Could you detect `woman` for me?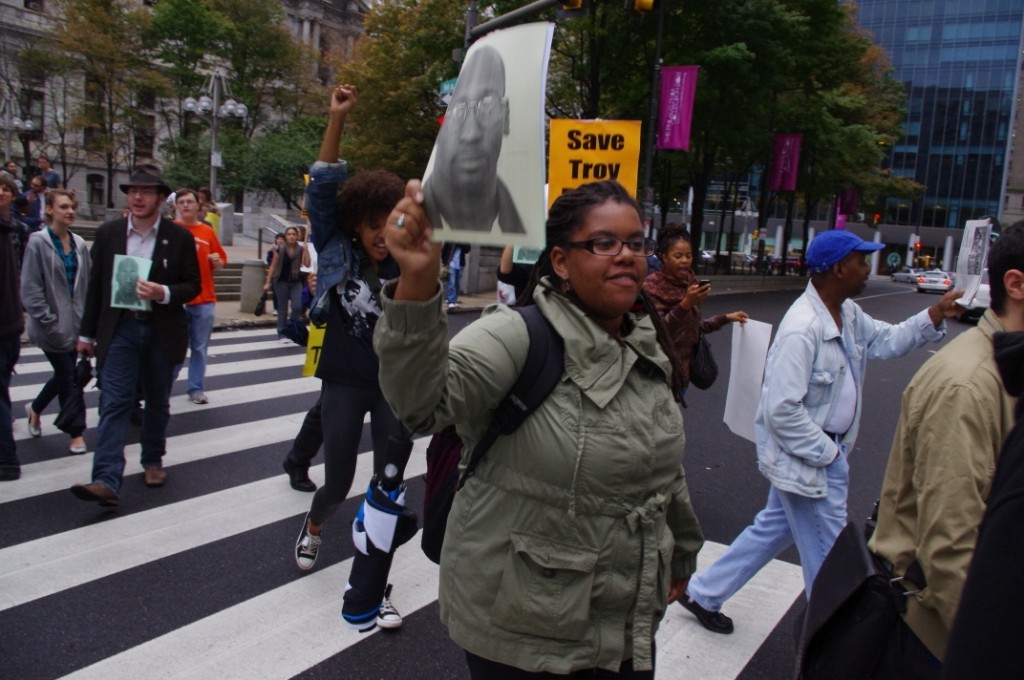
Detection result: Rect(640, 218, 746, 409).
